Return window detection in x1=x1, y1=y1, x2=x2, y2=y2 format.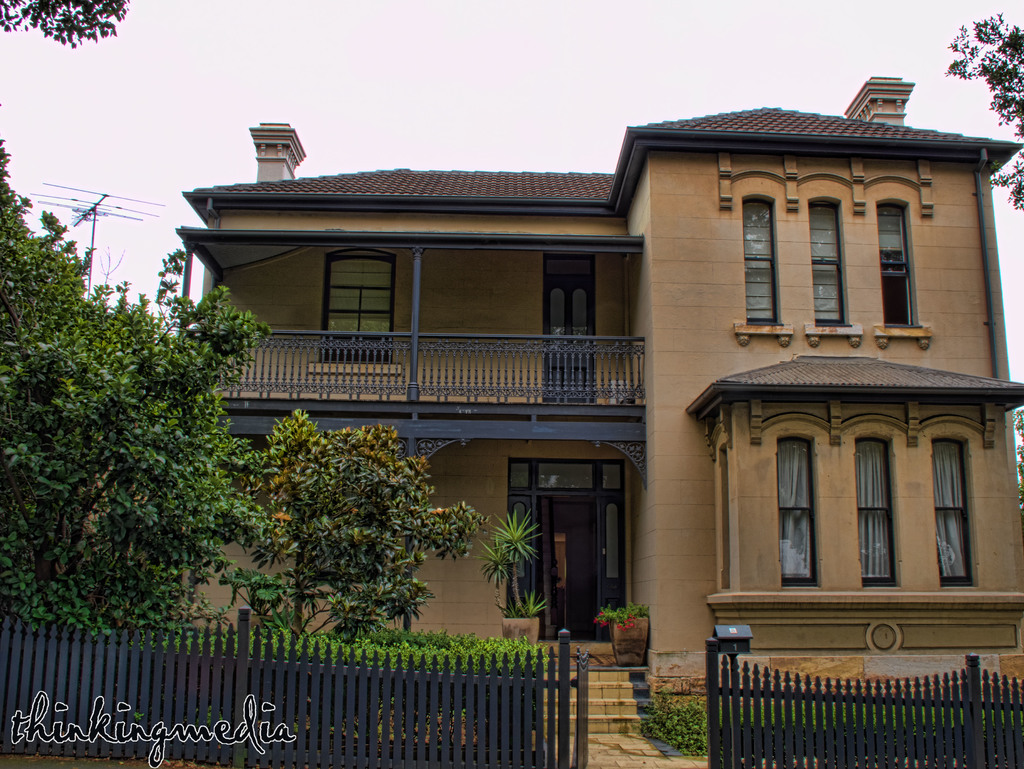
x1=322, y1=247, x2=392, y2=363.
